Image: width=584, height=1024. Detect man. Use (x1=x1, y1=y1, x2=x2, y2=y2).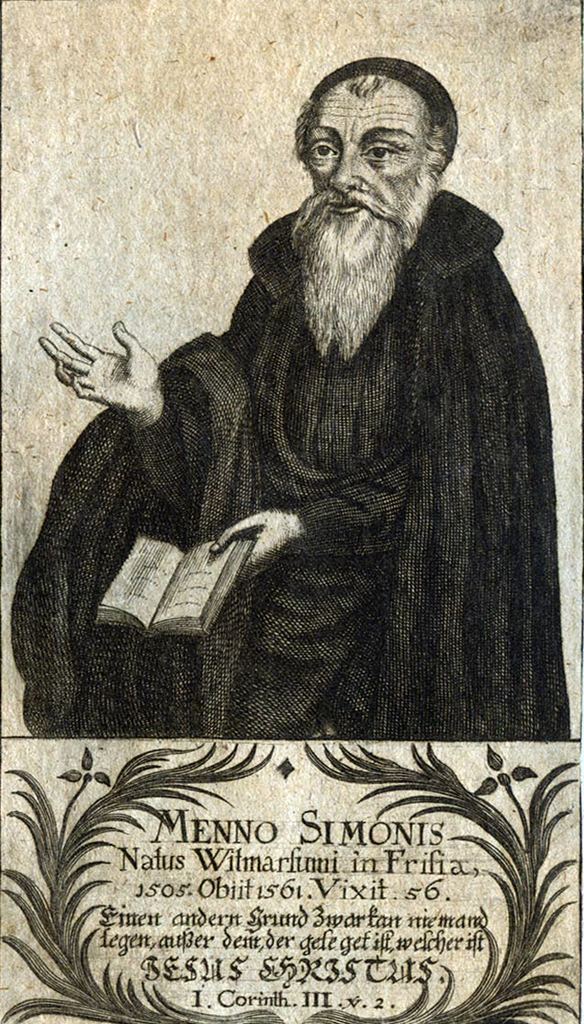
(x1=9, y1=48, x2=573, y2=744).
